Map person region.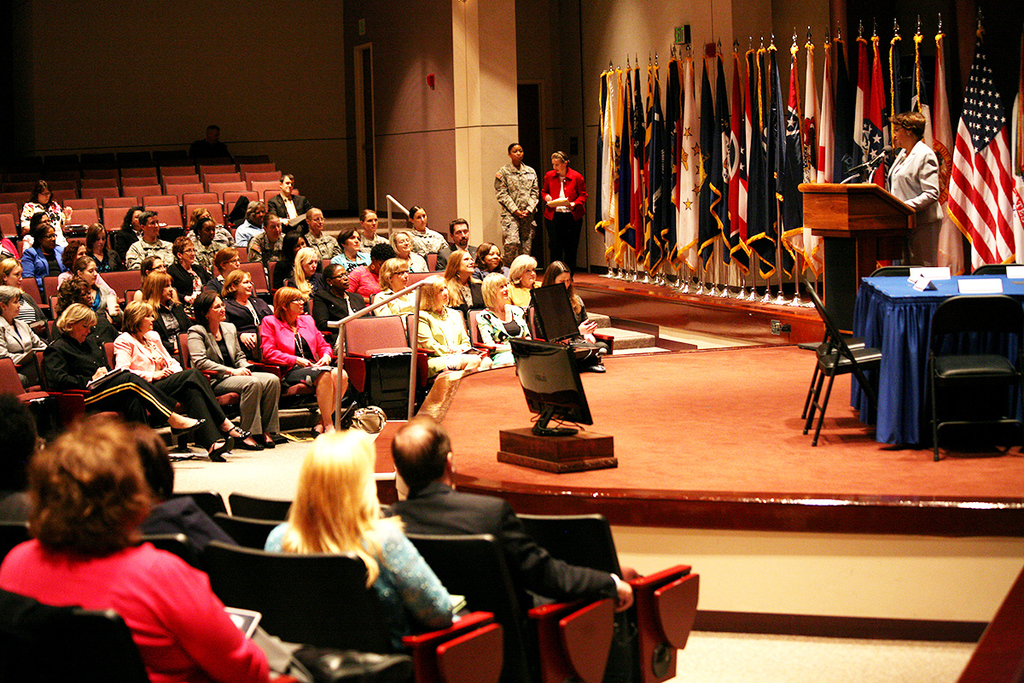
Mapped to Rect(264, 426, 491, 653).
